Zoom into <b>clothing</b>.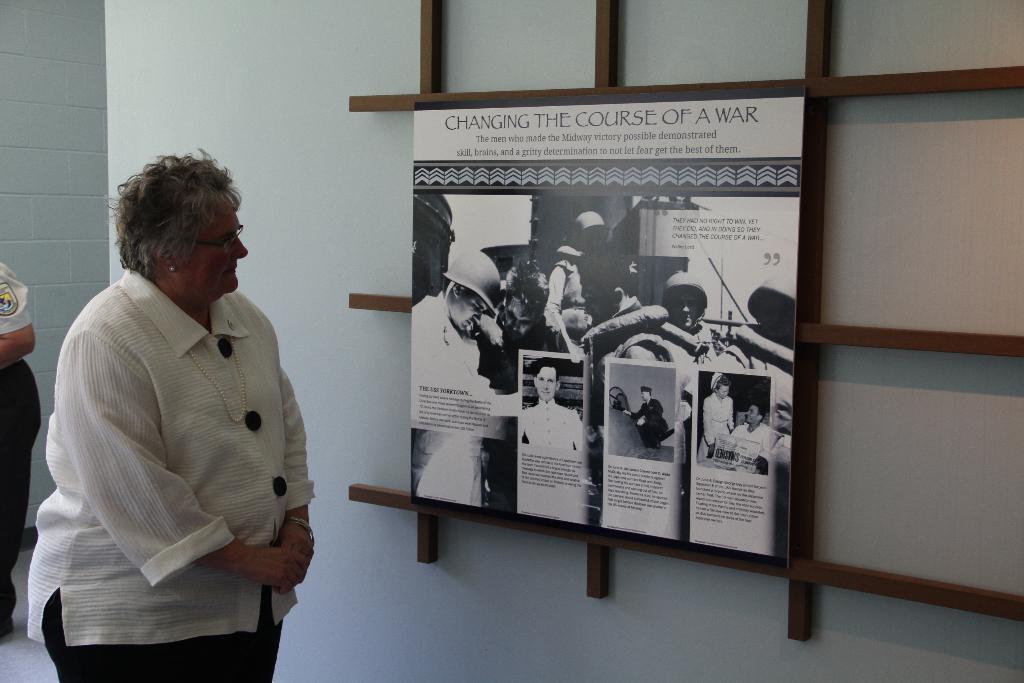
Zoom target: detection(502, 268, 559, 380).
